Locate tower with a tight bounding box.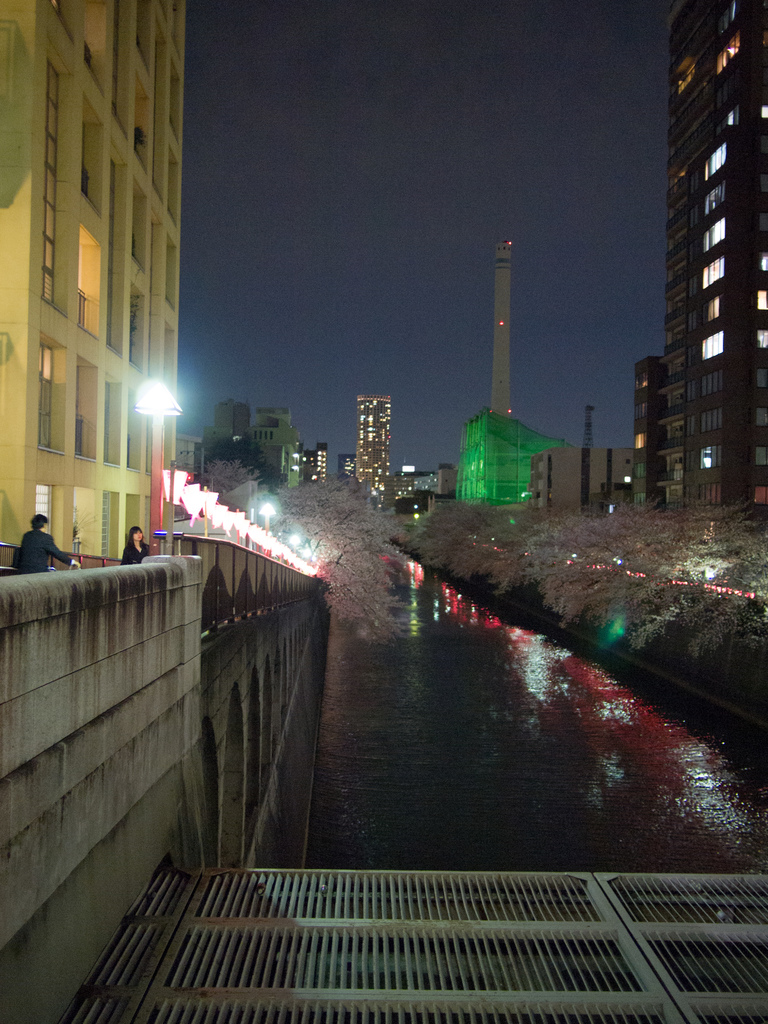
{"left": 627, "top": 348, "right": 660, "bottom": 524}.
